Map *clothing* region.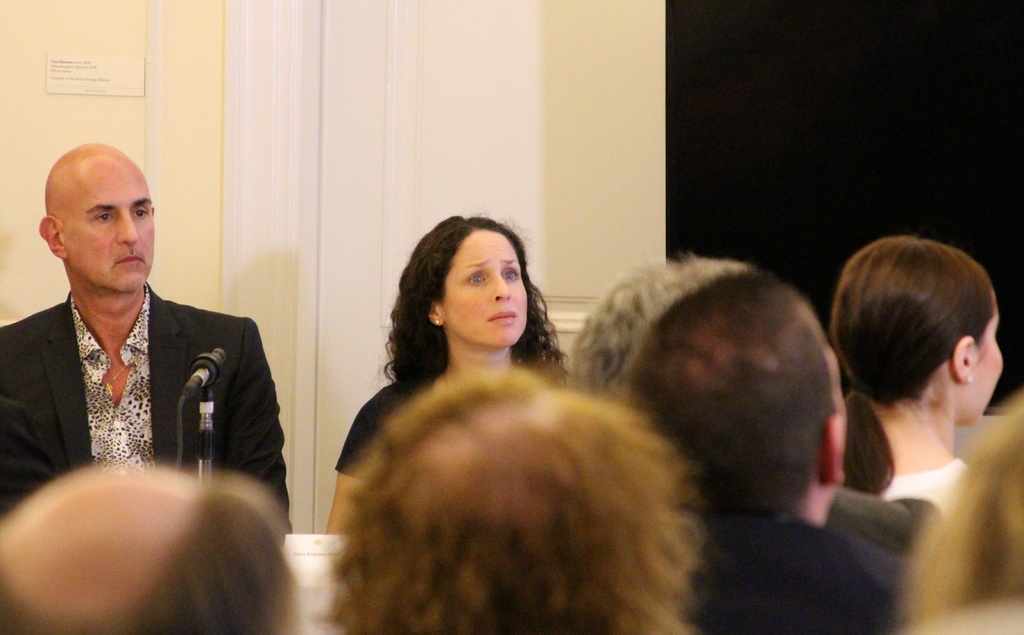
Mapped to locate(336, 368, 444, 477).
